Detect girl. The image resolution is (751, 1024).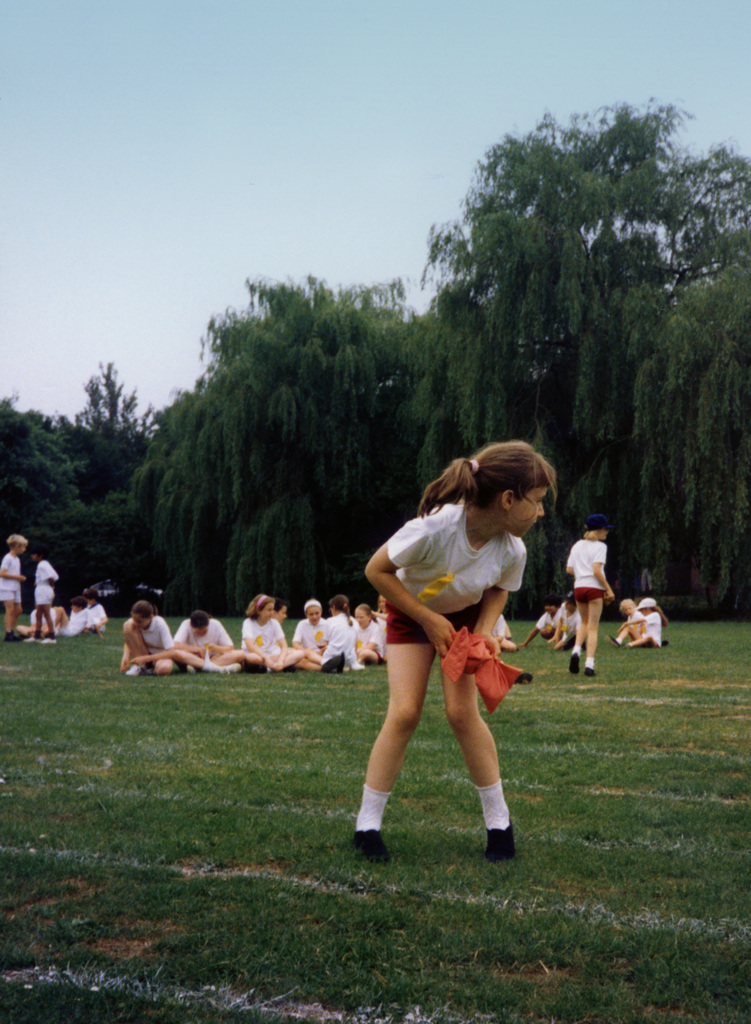
238 596 303 671.
